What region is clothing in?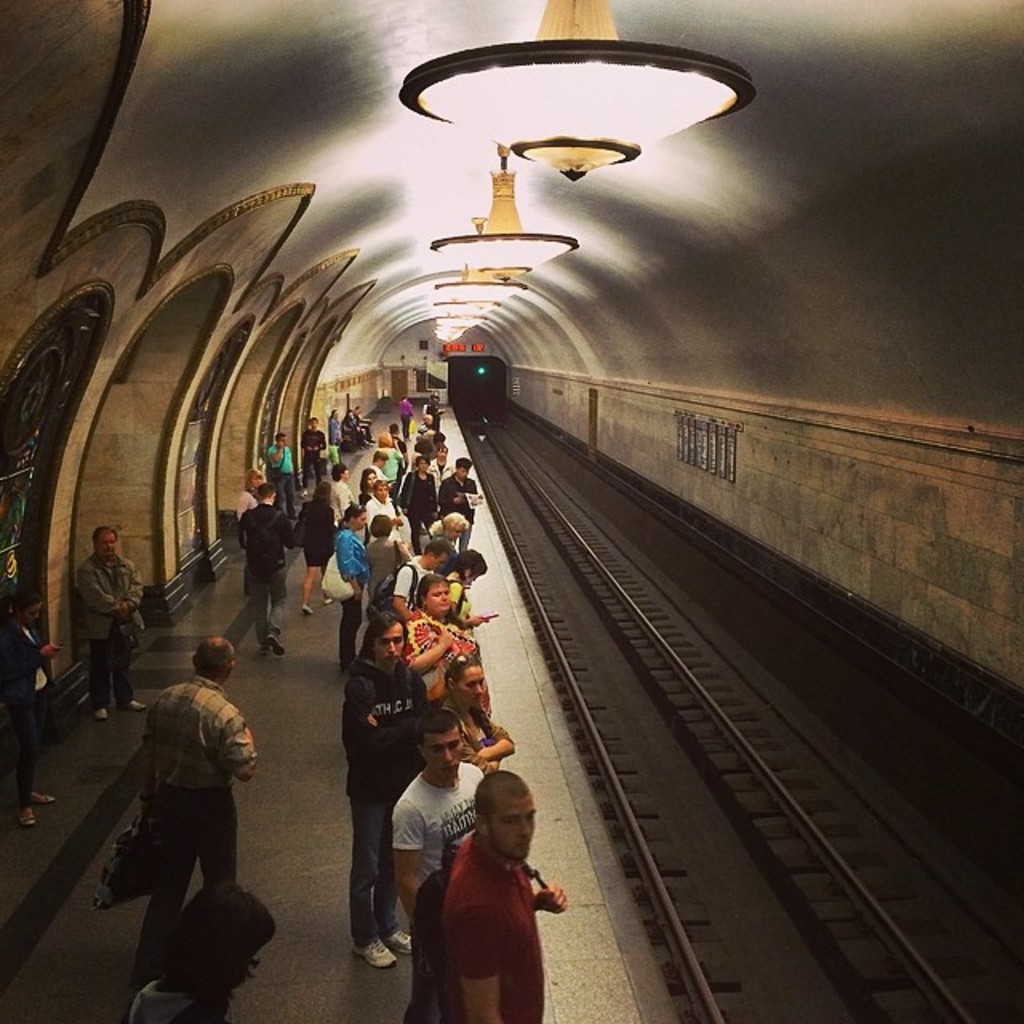
Rect(299, 502, 331, 562).
